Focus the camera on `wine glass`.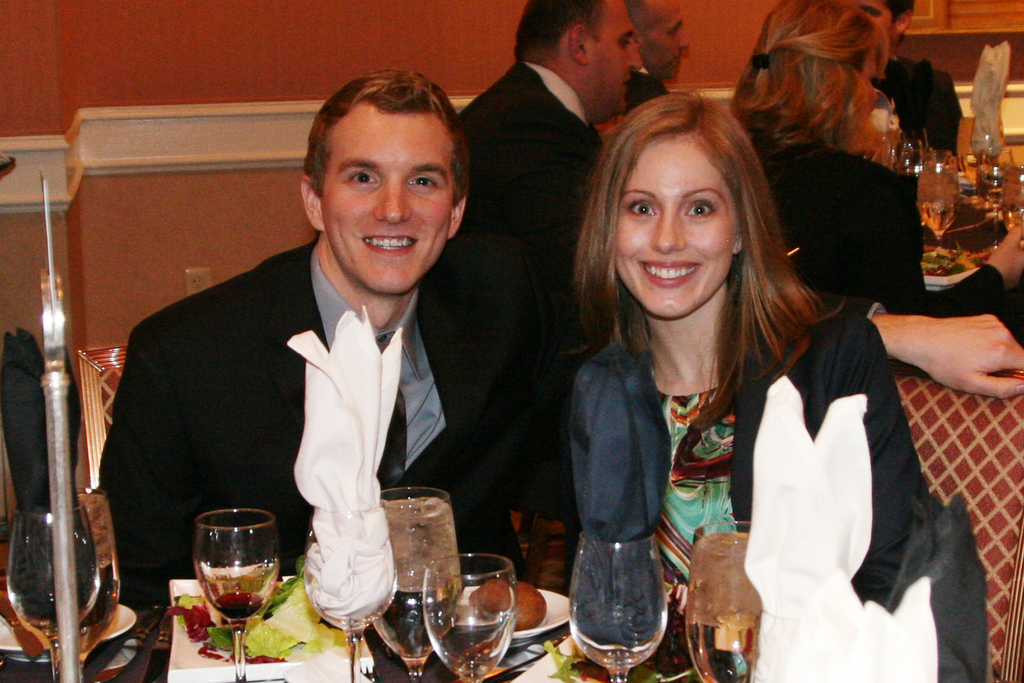
Focus region: x1=422 y1=554 x2=518 y2=682.
